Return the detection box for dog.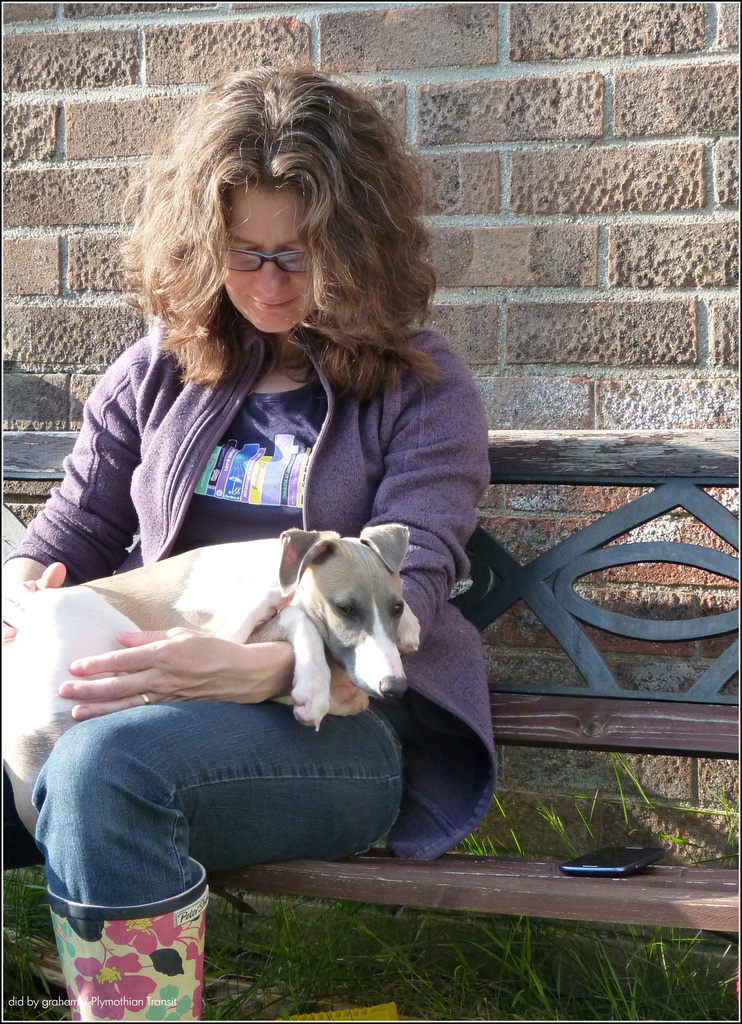
0:520:423:845.
